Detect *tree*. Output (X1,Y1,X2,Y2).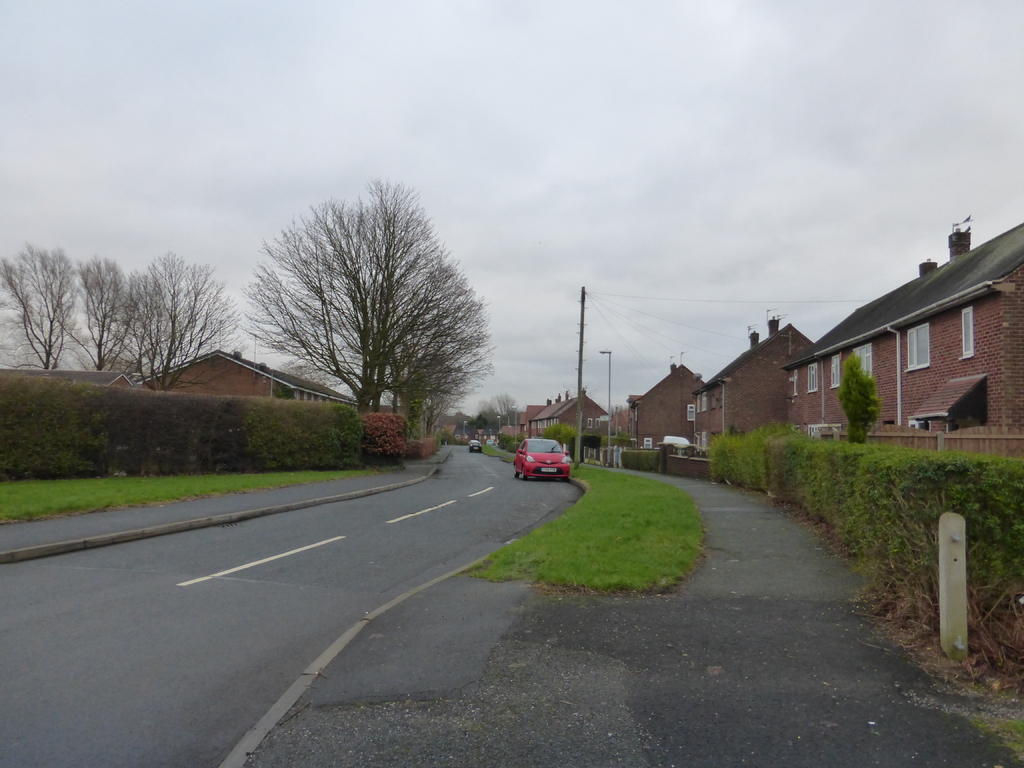
(501,388,530,430).
